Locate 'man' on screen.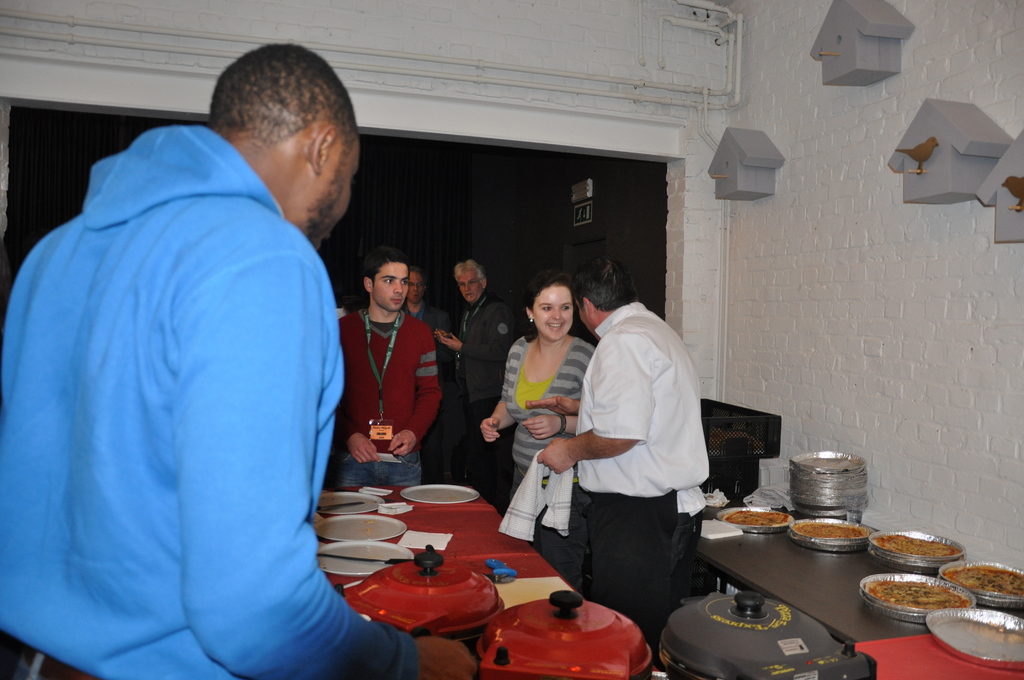
On screen at rect(26, 58, 450, 665).
